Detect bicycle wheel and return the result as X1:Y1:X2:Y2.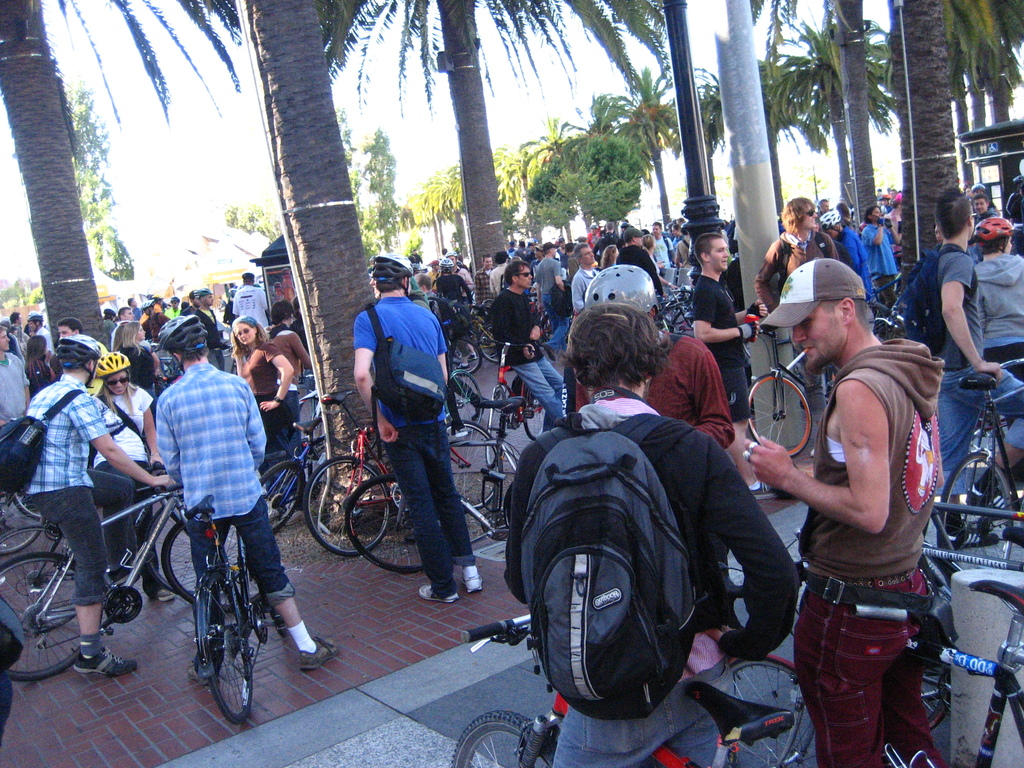
200:561:251:729.
